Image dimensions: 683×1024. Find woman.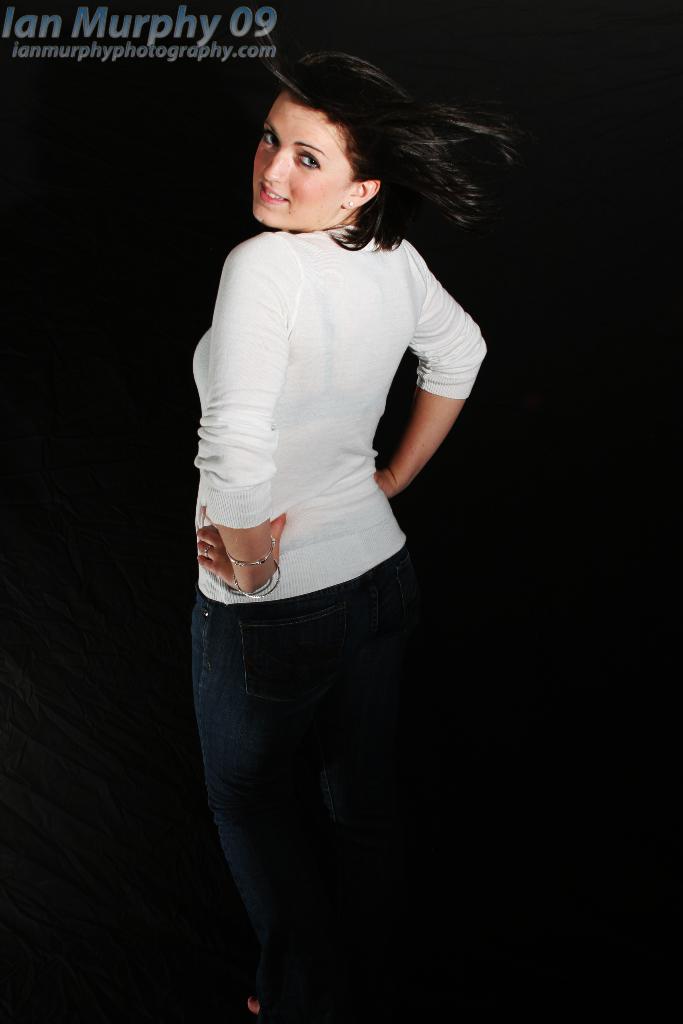
192 55 513 1016.
